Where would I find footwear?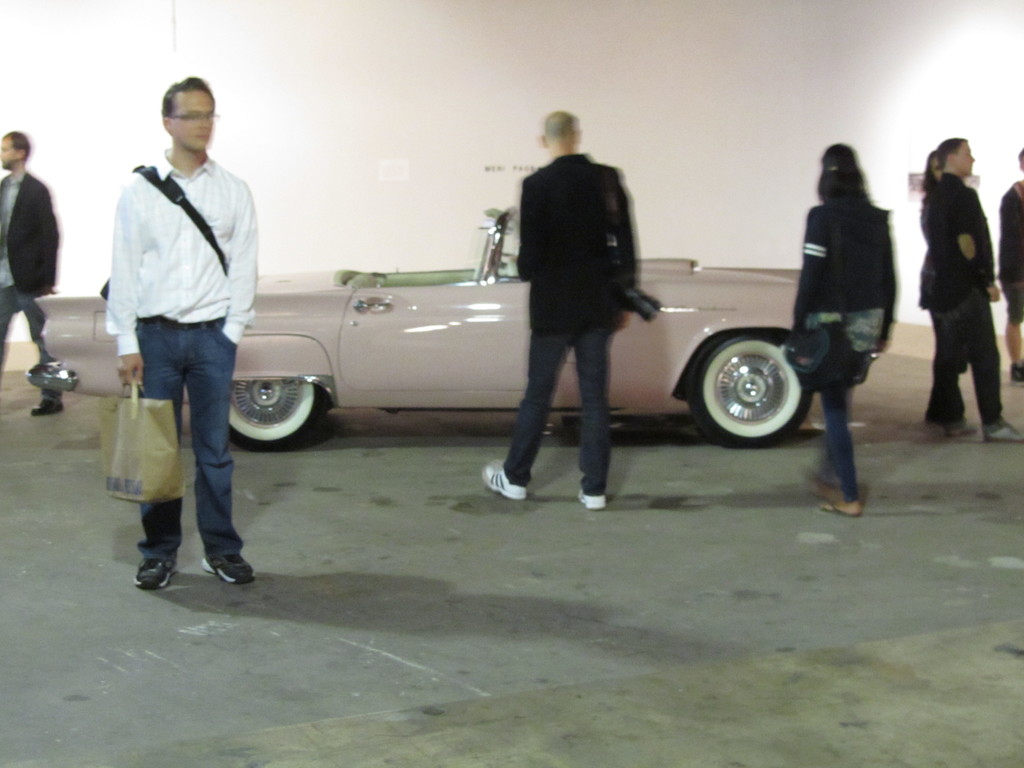
At [982, 423, 1023, 440].
